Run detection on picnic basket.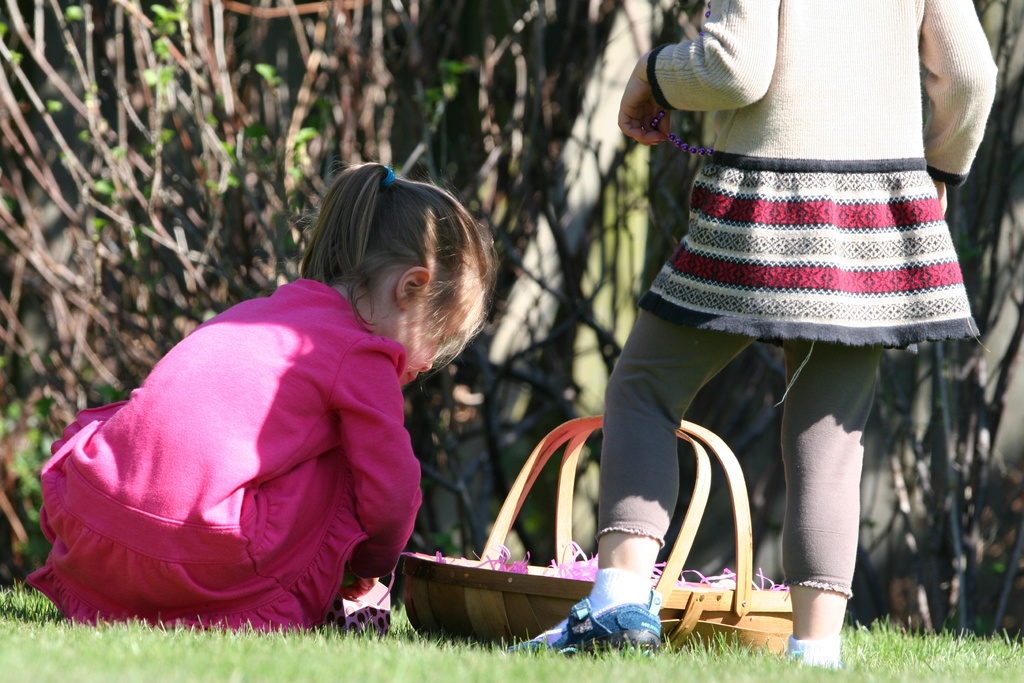
Result: (left=406, top=414, right=792, bottom=659).
